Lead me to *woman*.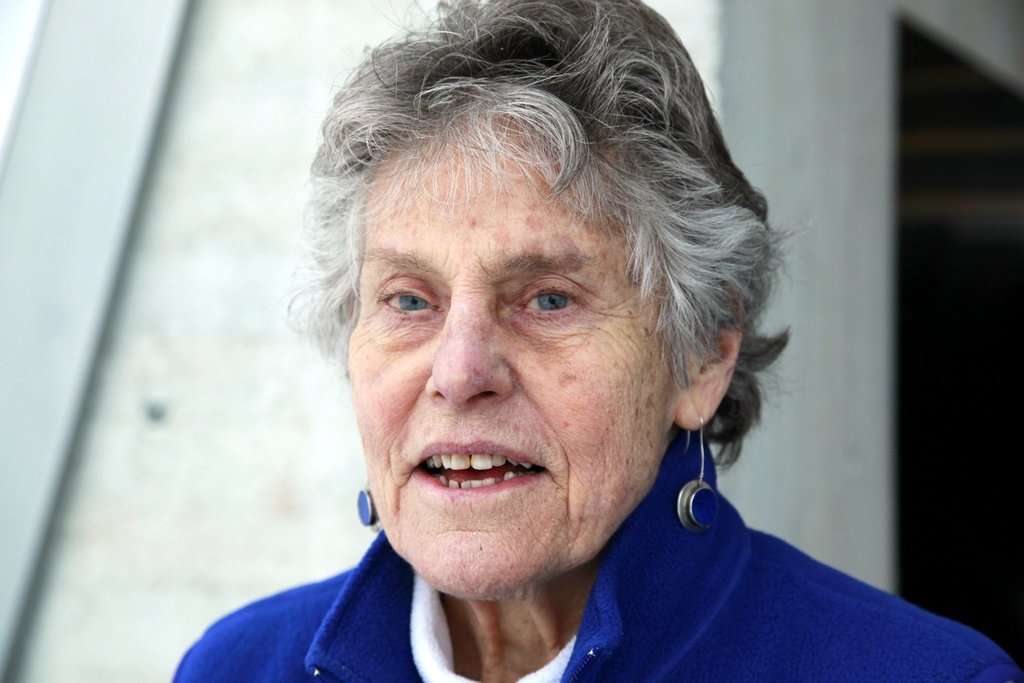
Lead to 213, 0, 894, 668.
